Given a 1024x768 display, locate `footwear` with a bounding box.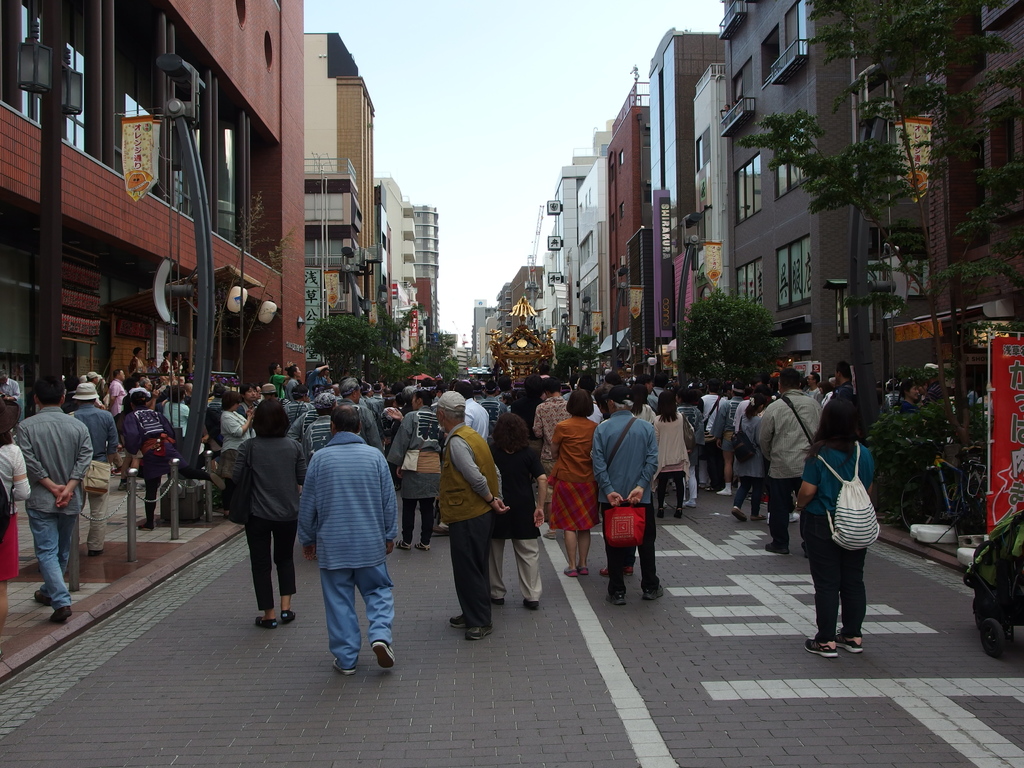
Located: [x1=212, y1=474, x2=228, y2=490].
